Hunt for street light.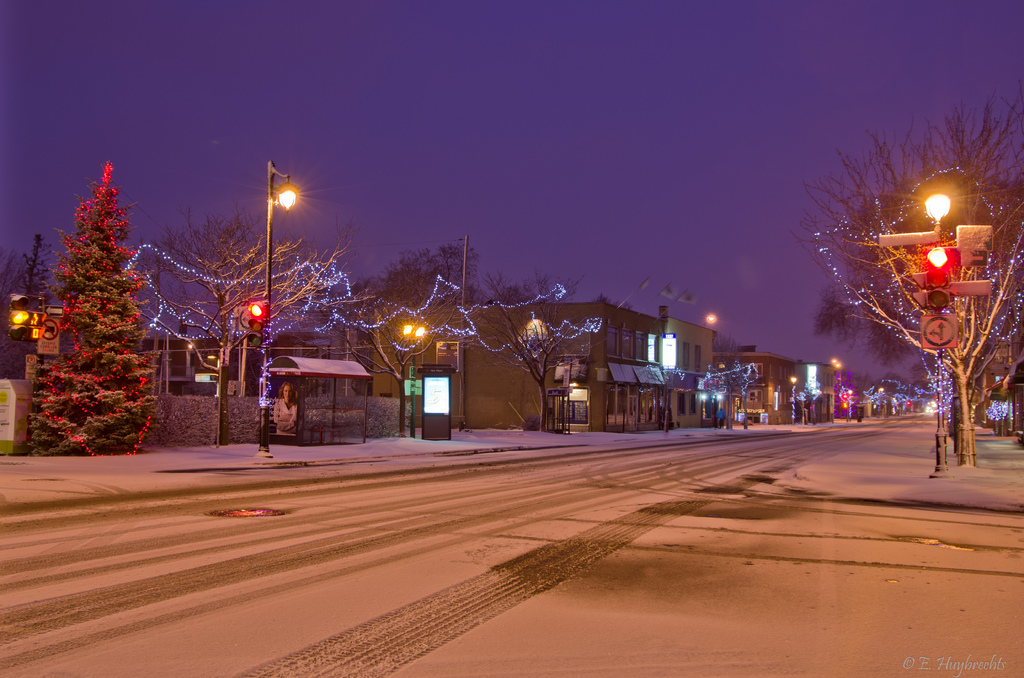
Hunted down at region(244, 162, 302, 460).
